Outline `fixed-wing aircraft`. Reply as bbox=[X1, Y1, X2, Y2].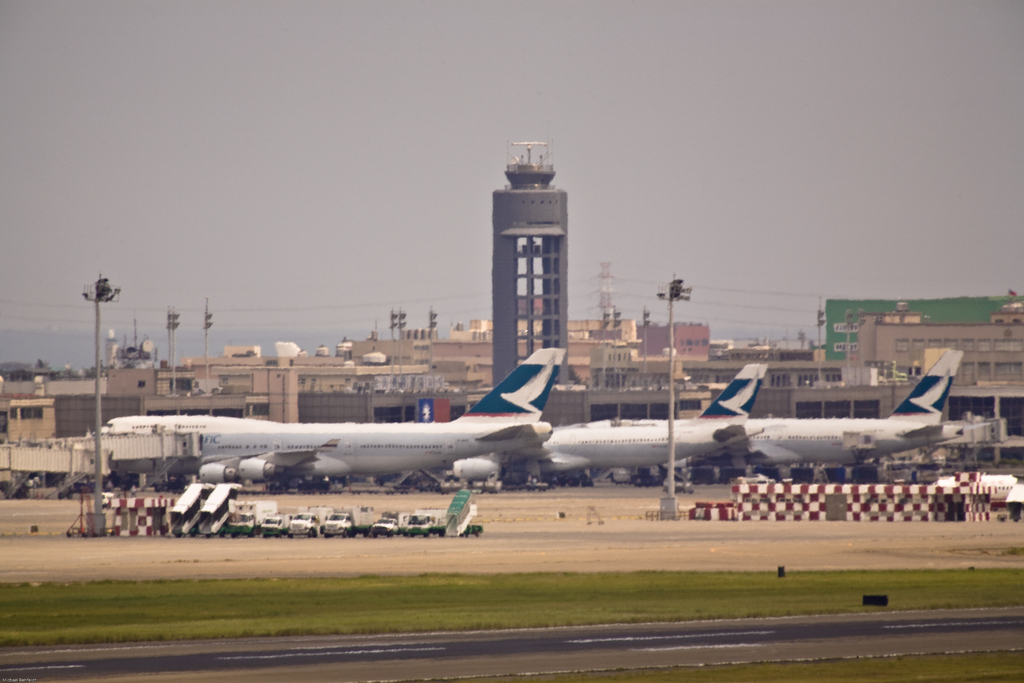
bbox=[101, 347, 560, 491].
